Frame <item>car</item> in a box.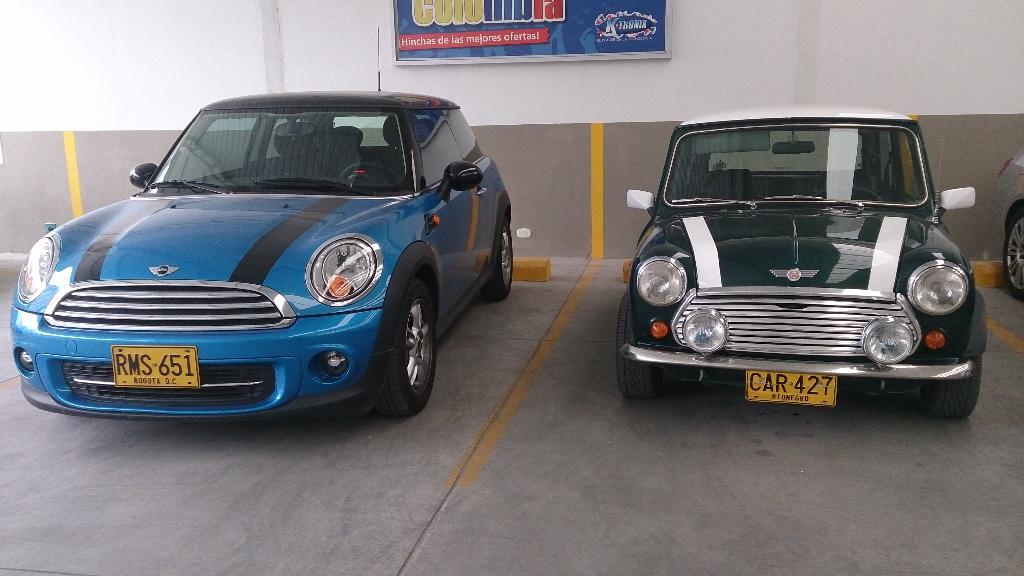
<region>611, 111, 988, 427</region>.
